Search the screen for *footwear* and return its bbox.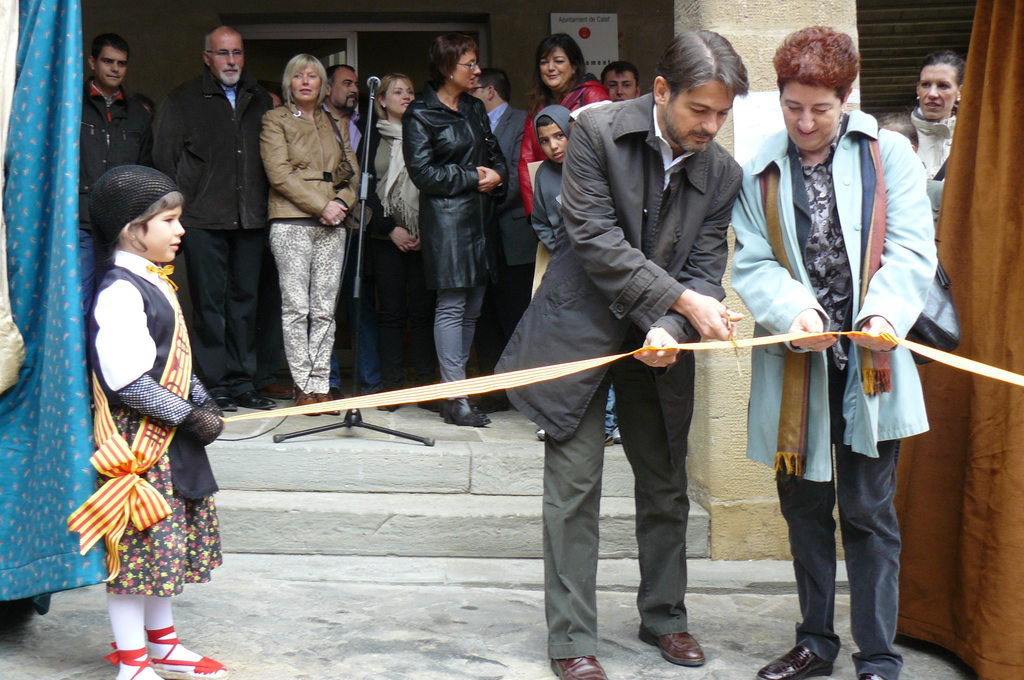
Found: 236, 389, 282, 408.
